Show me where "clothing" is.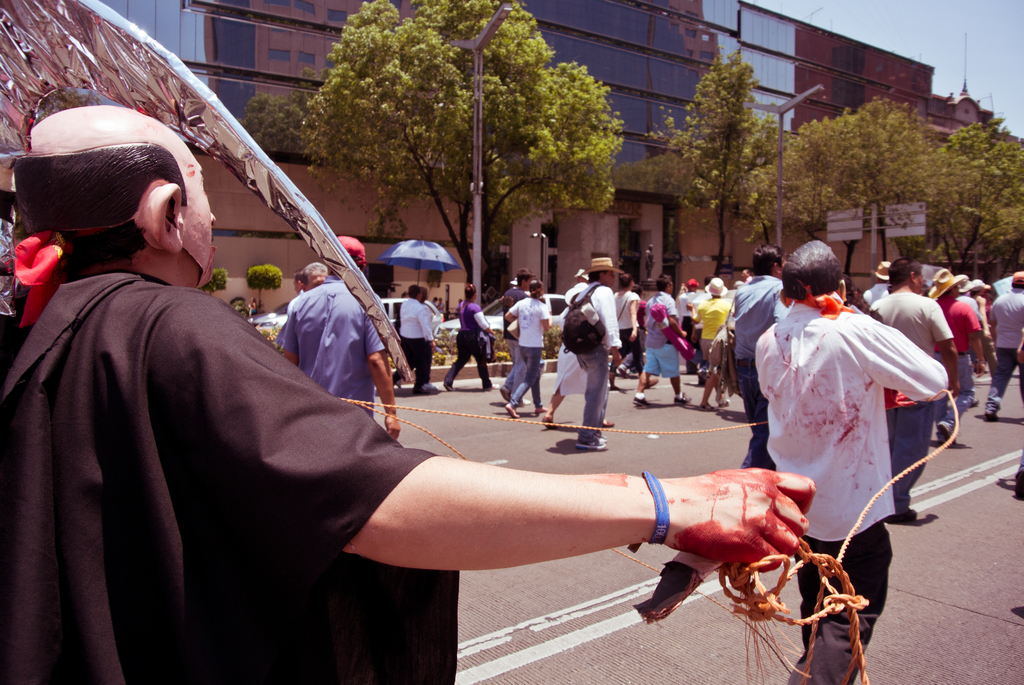
"clothing" is at (397,299,431,381).
